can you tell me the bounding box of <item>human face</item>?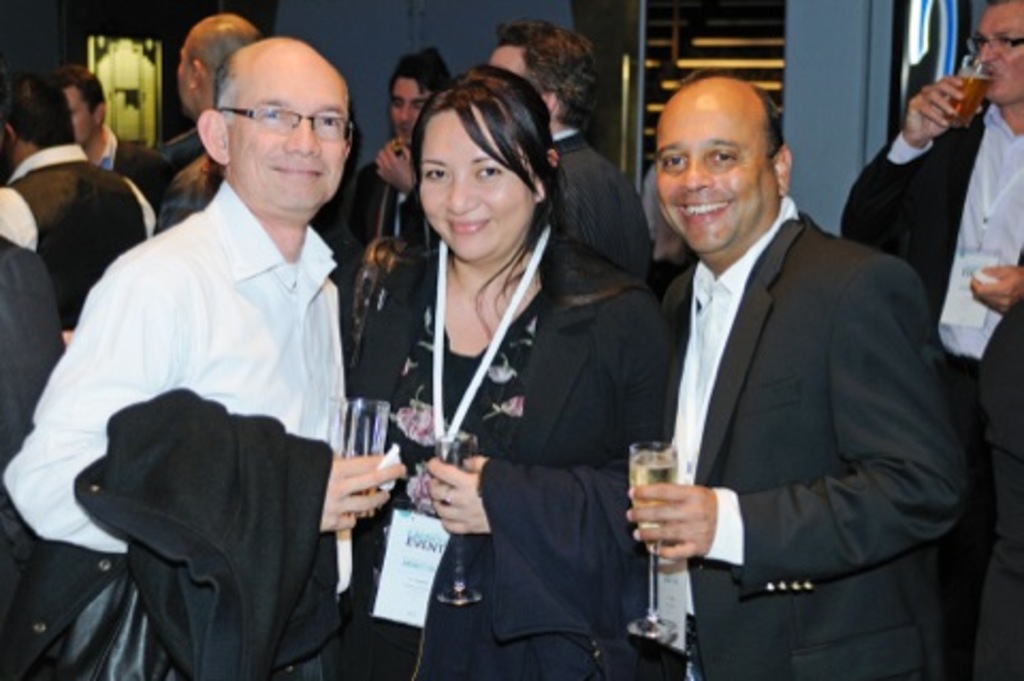
detection(66, 85, 90, 145).
